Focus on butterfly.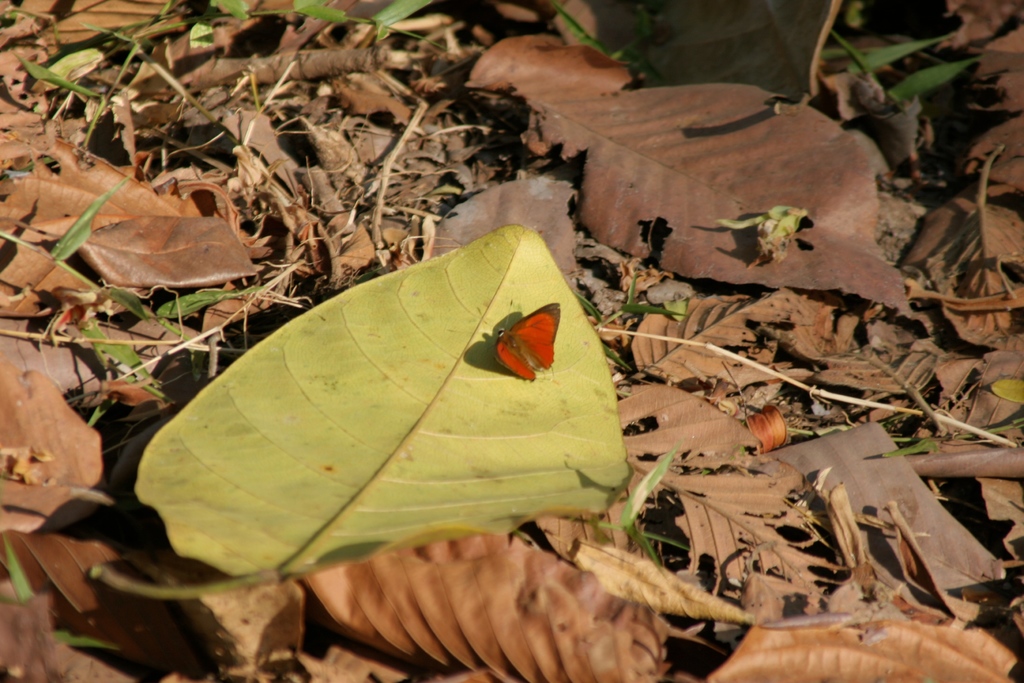
Focused at [465,293,575,397].
